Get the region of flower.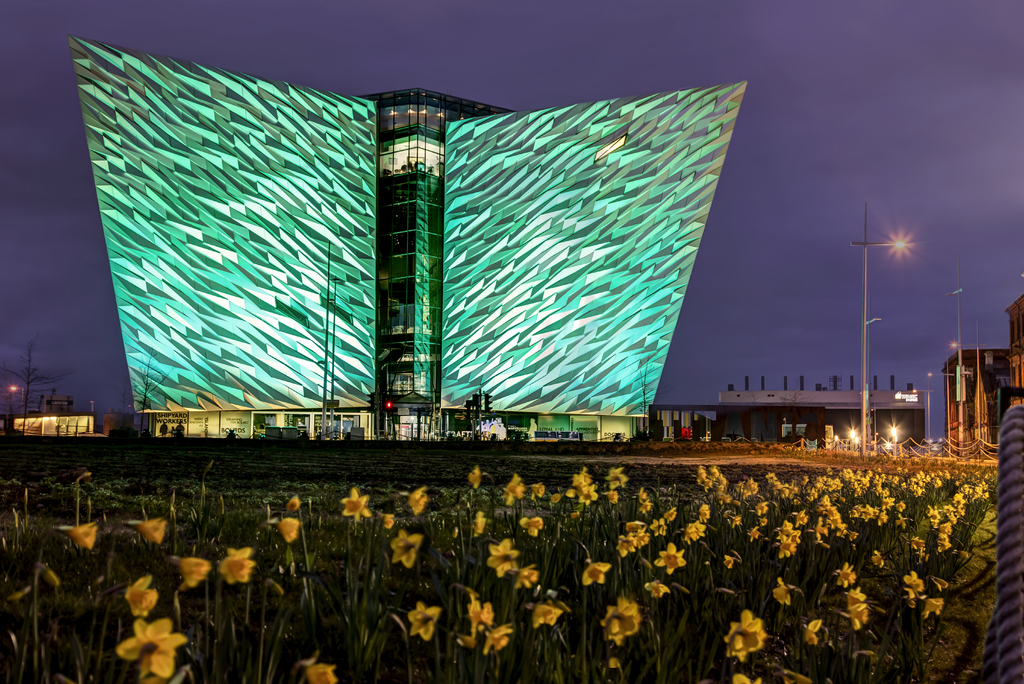
[left=871, top=549, right=885, bottom=566].
